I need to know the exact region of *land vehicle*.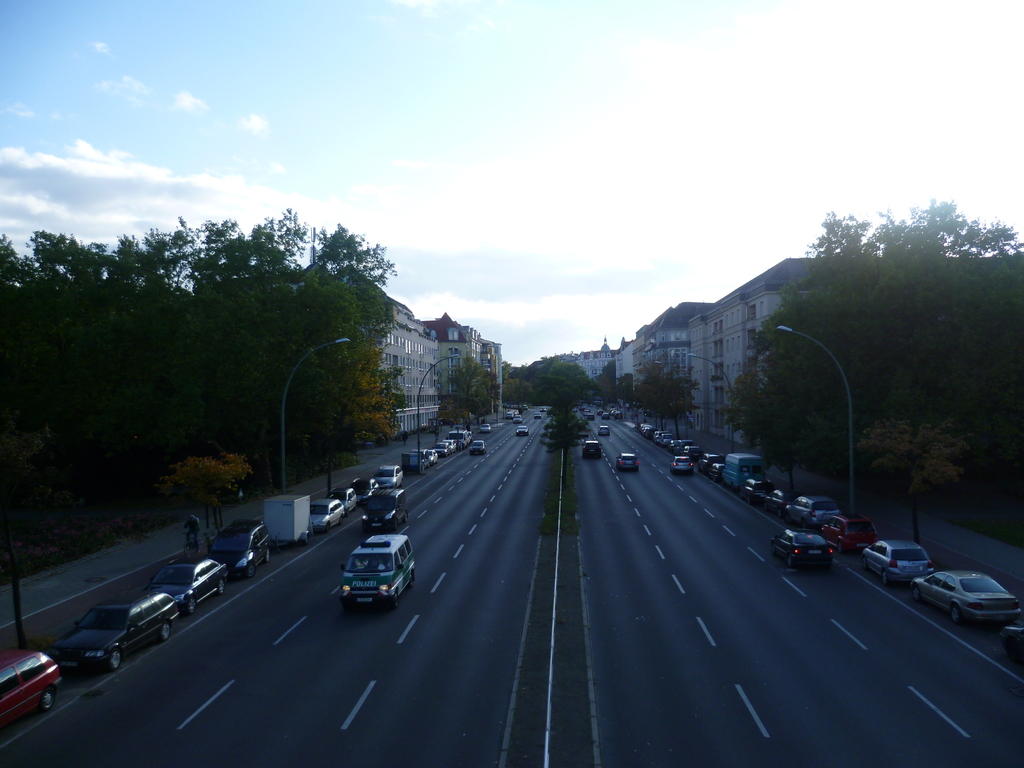
Region: 820:513:878:557.
